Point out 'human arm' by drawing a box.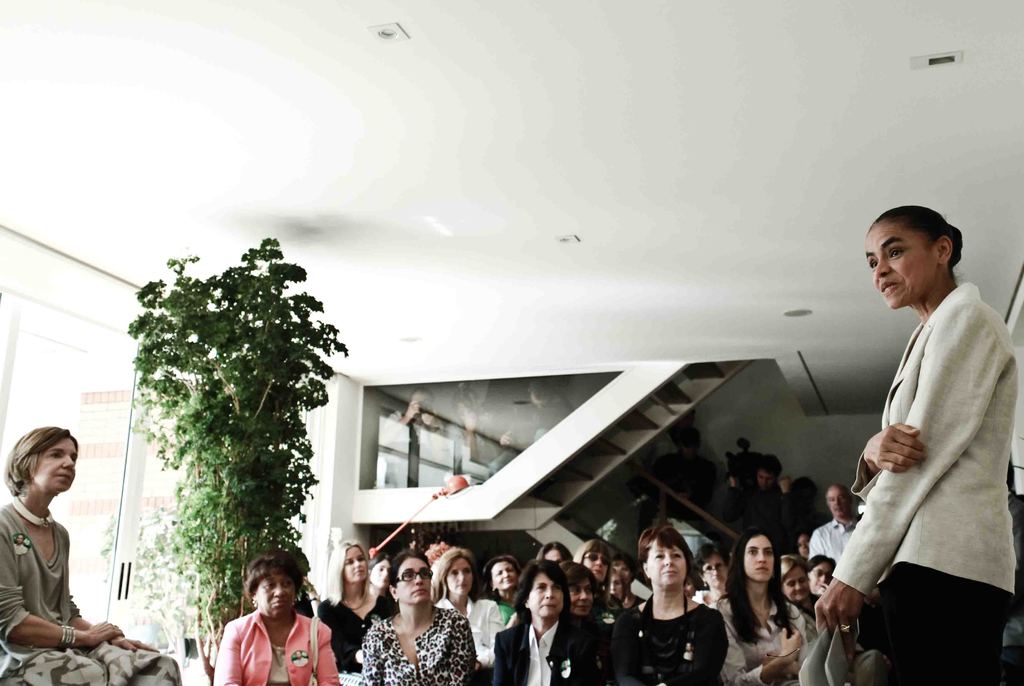
314/626/345/685.
